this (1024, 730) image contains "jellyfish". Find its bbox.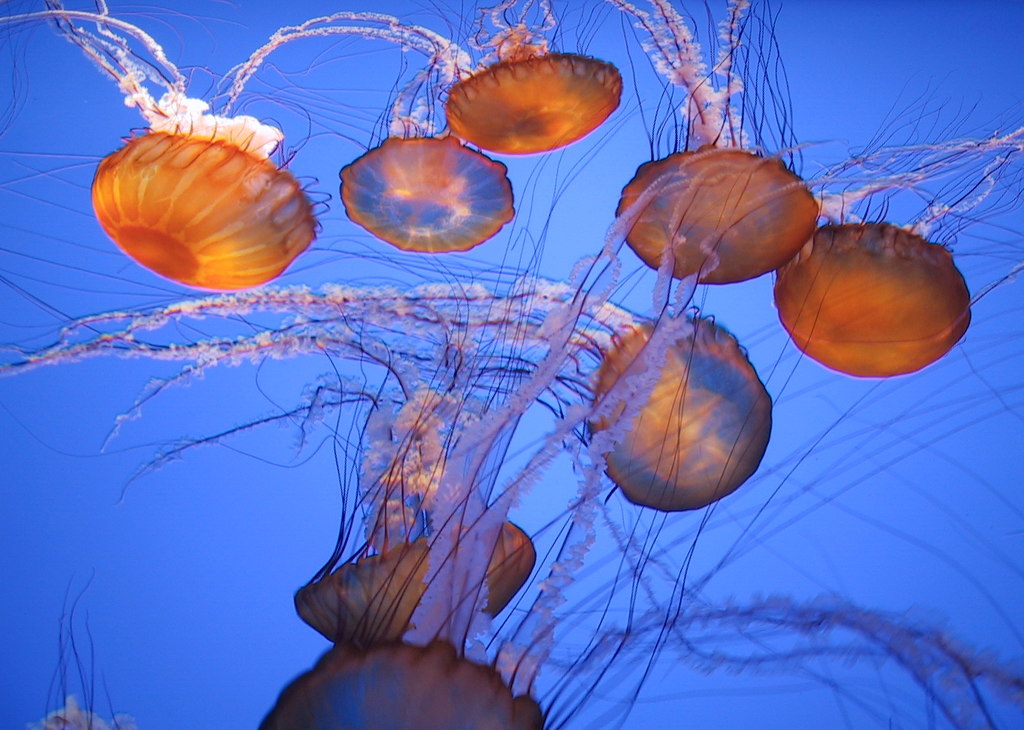
432/0/624/153.
